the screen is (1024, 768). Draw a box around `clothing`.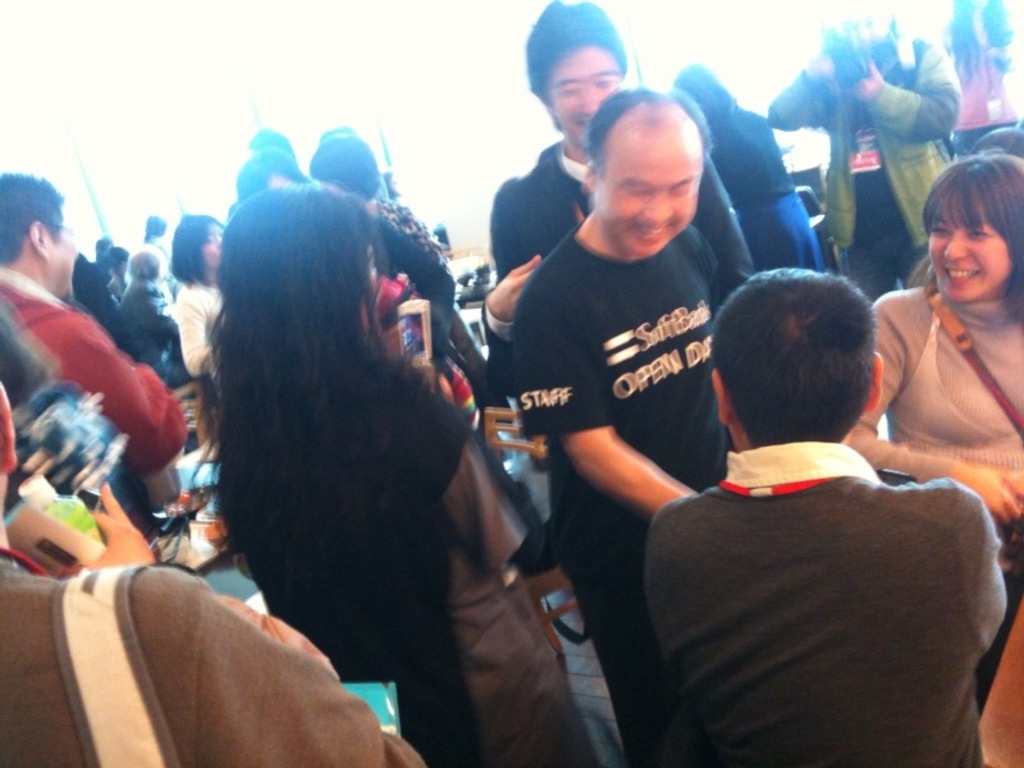
[left=0, top=556, right=430, bottom=767].
